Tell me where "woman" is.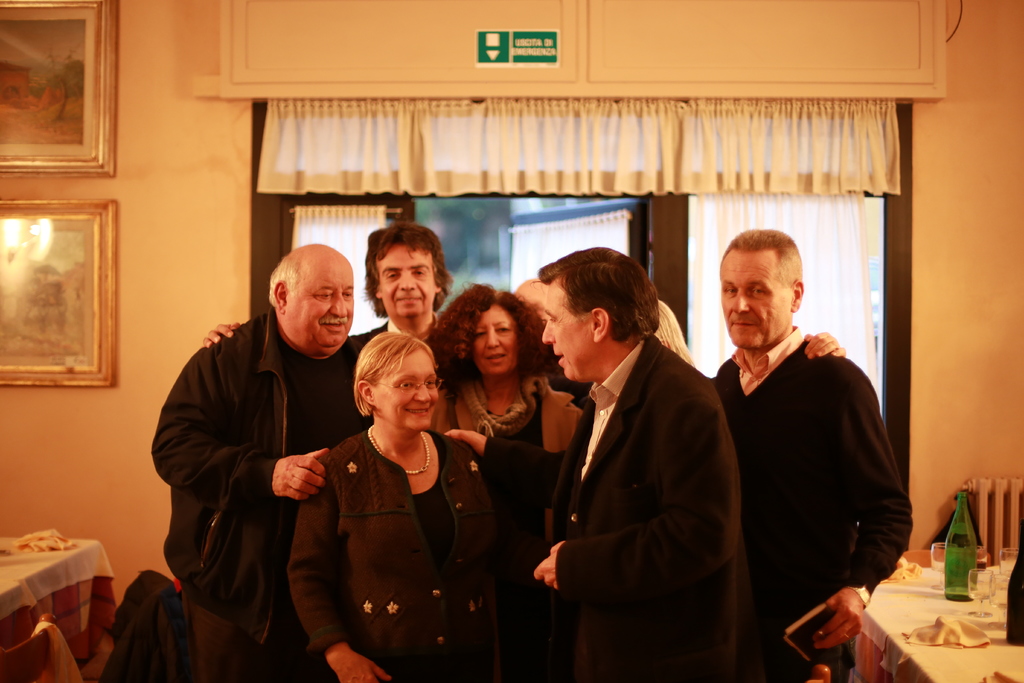
"woman" is at x1=280, y1=312, x2=500, y2=682.
